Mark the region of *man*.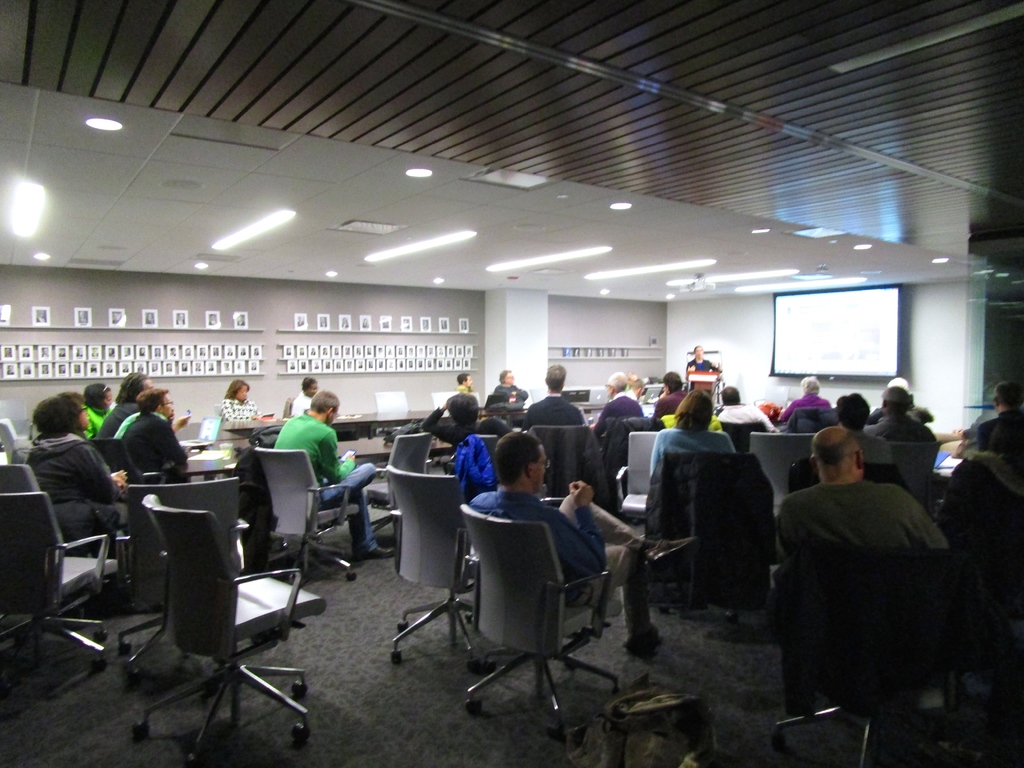
Region: pyautogui.locateOnScreen(627, 374, 639, 385).
